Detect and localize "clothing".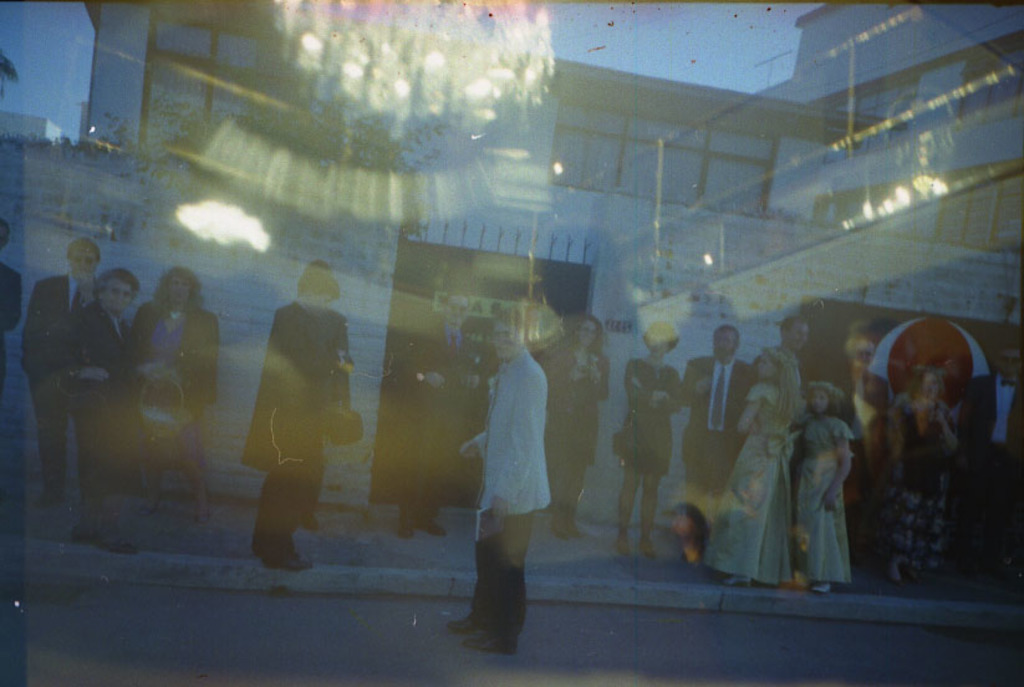
Localized at [241,239,343,554].
